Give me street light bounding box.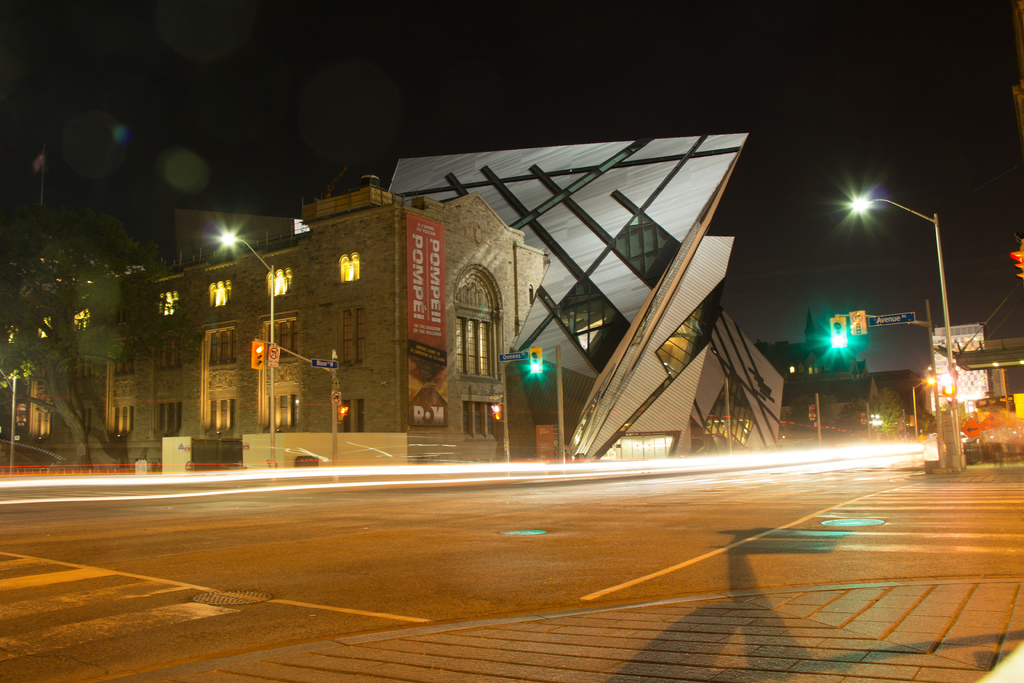
909,372,940,441.
